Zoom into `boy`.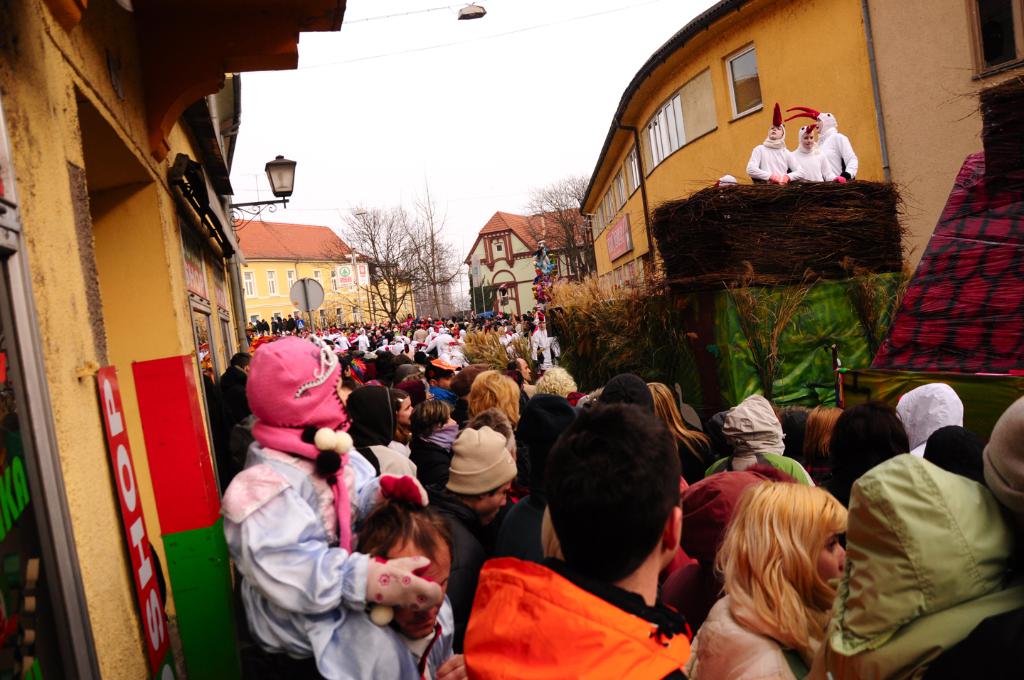
Zoom target: <region>752, 122, 801, 184</region>.
